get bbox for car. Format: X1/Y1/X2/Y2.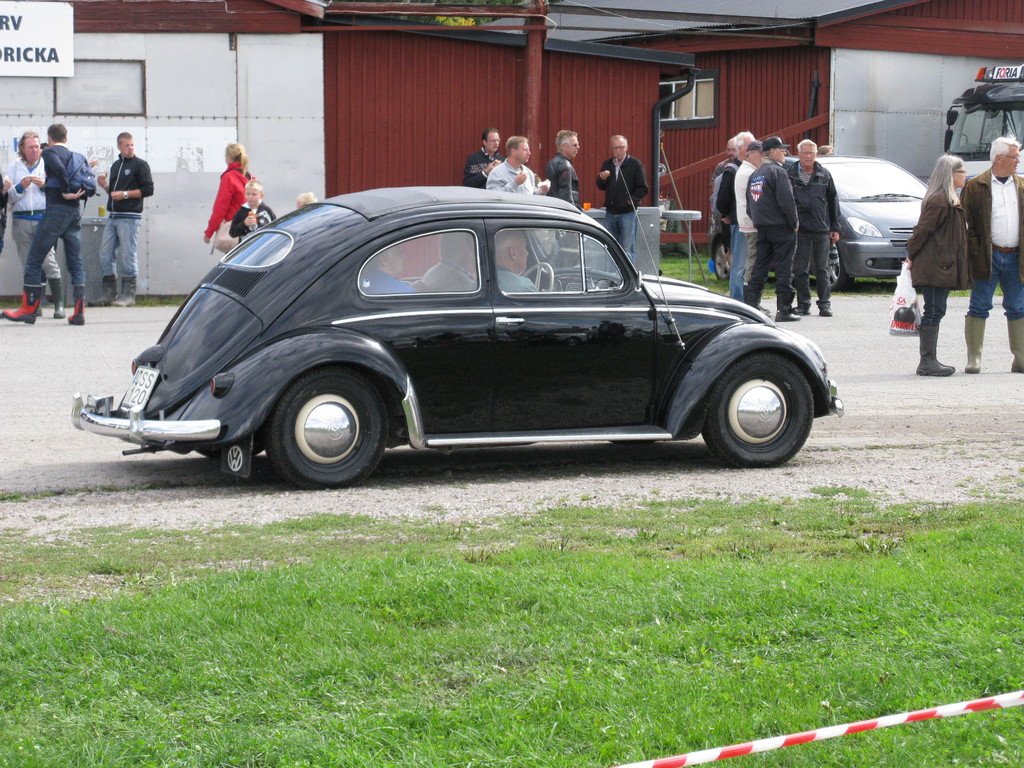
789/150/927/289.
